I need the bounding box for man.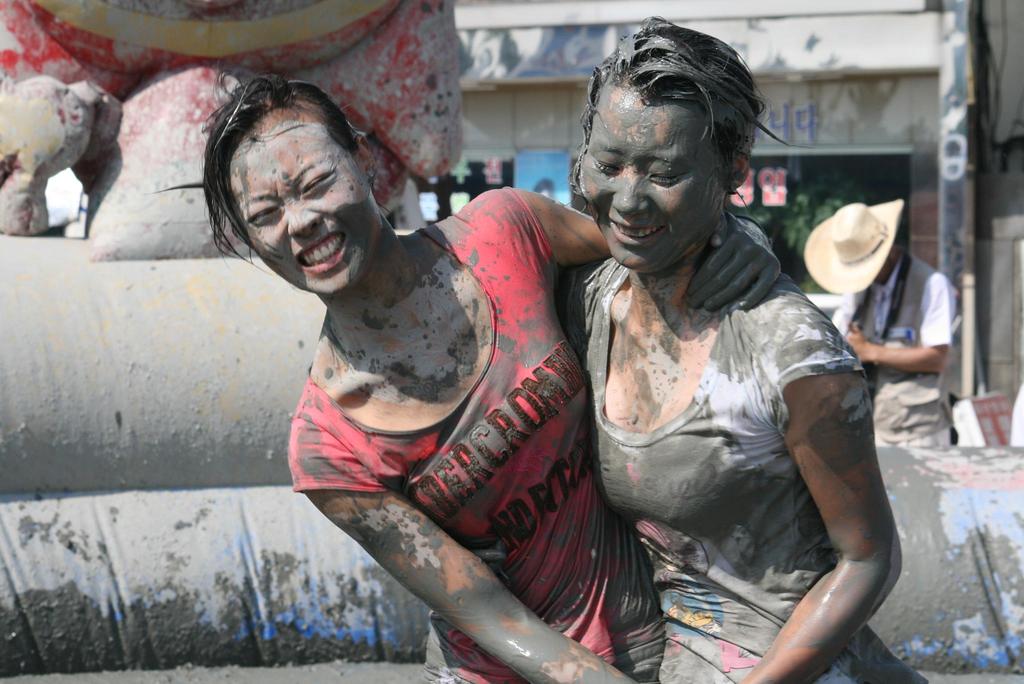
Here it is: (820, 175, 982, 457).
